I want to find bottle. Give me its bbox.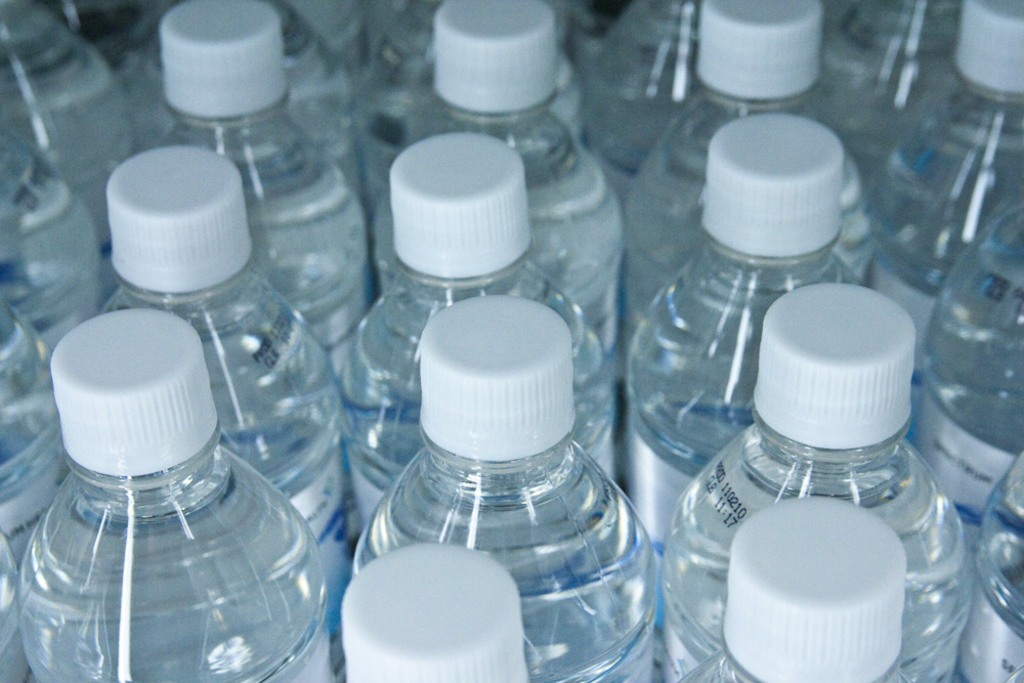
(0,290,87,552).
